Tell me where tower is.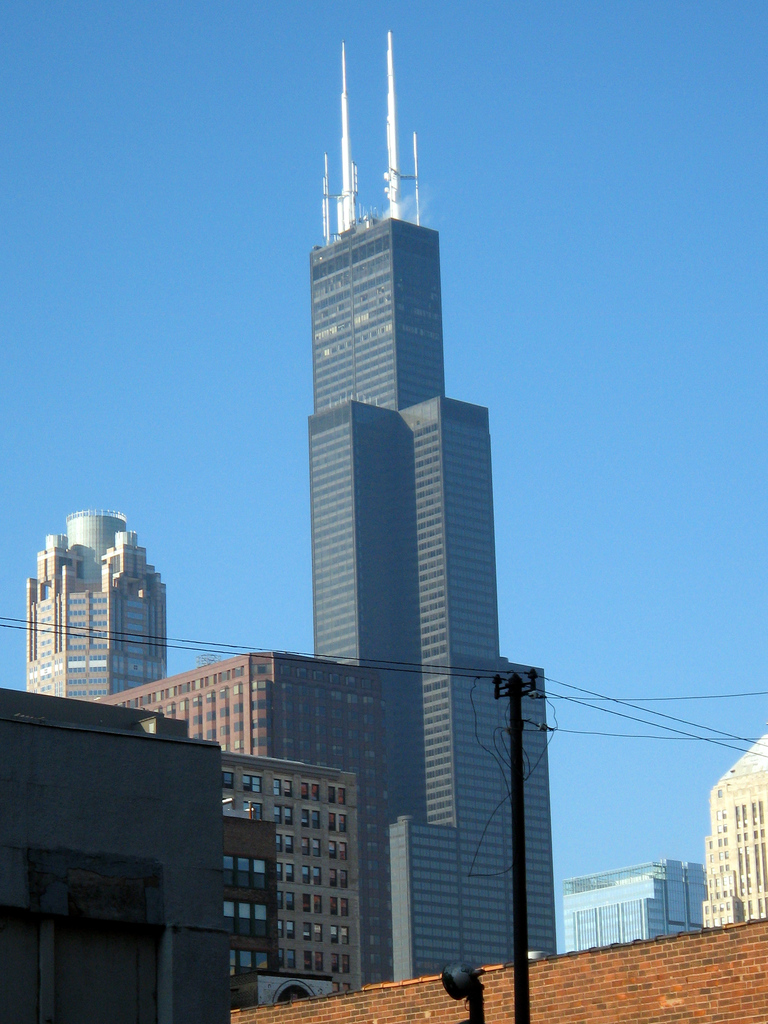
tower is at 205/47/548/1013.
